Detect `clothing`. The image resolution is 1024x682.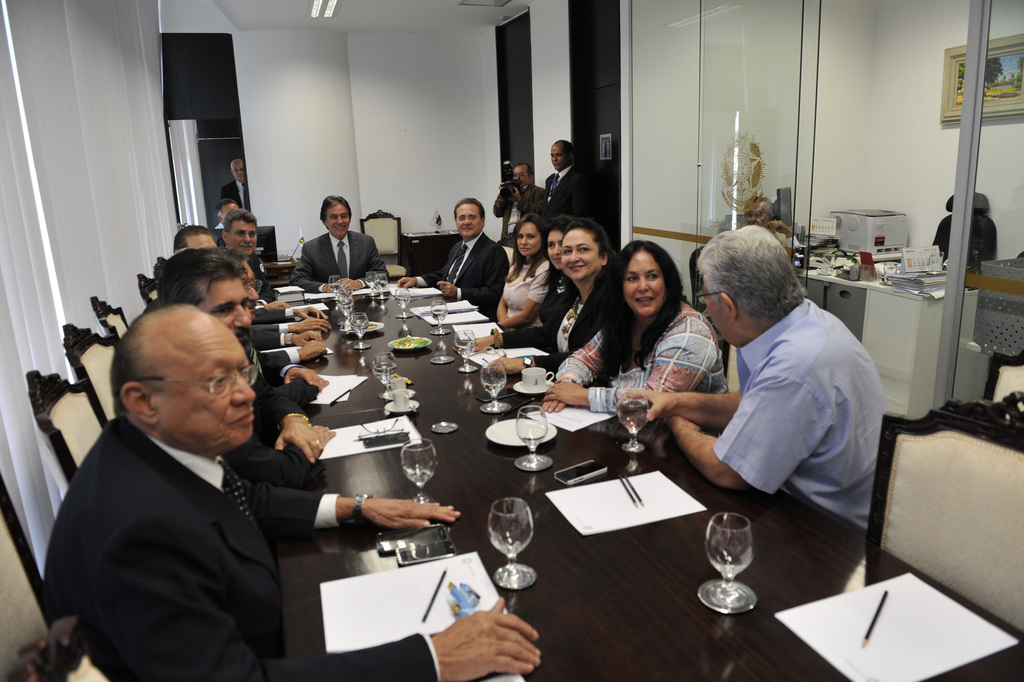
{"x1": 711, "y1": 292, "x2": 890, "y2": 531}.
